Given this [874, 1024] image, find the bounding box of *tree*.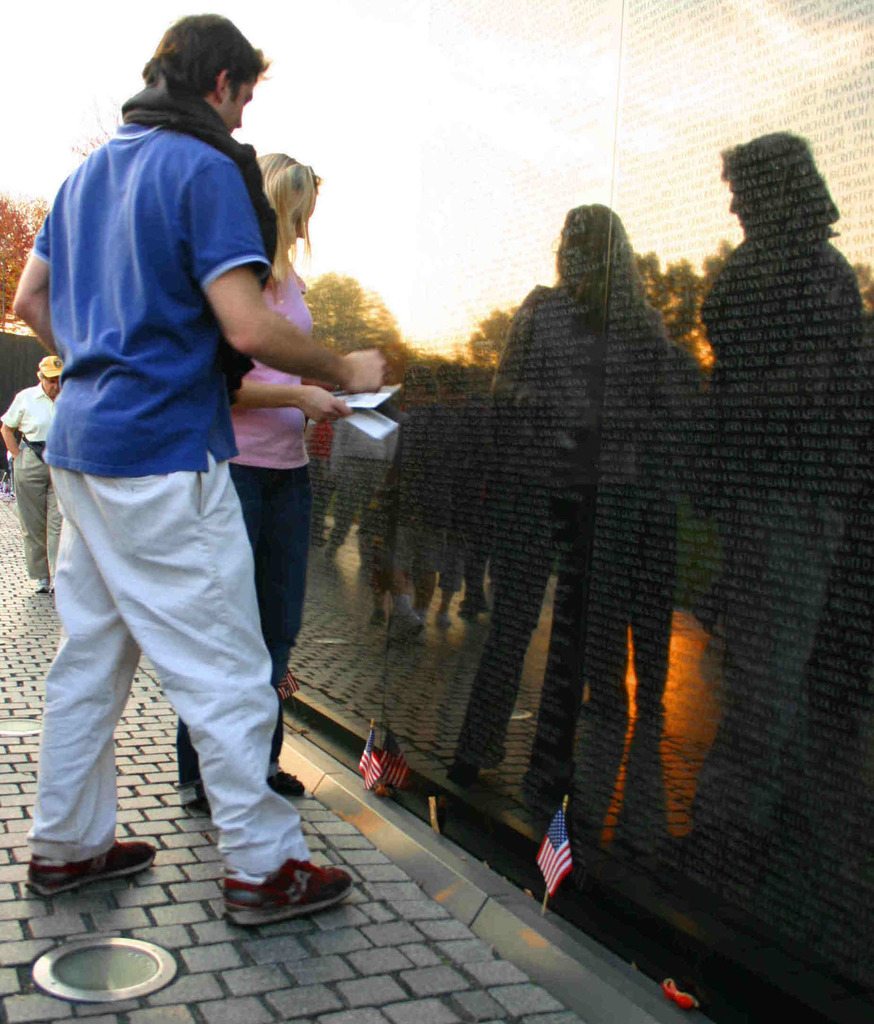
307/276/386/367.
